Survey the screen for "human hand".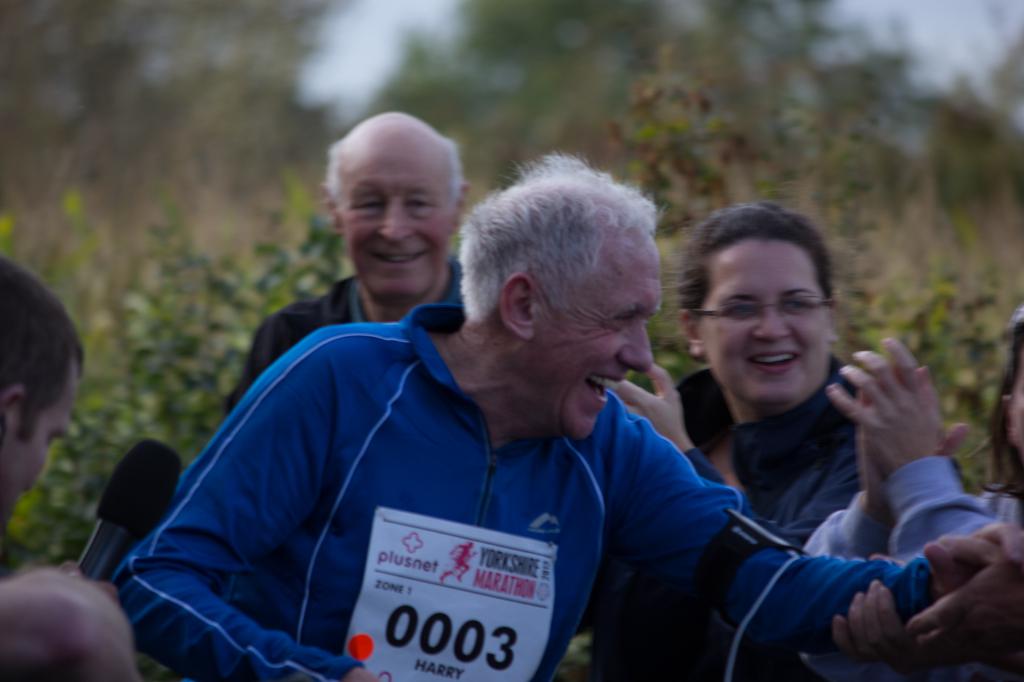
Survey found: (x1=901, y1=533, x2=1023, y2=671).
